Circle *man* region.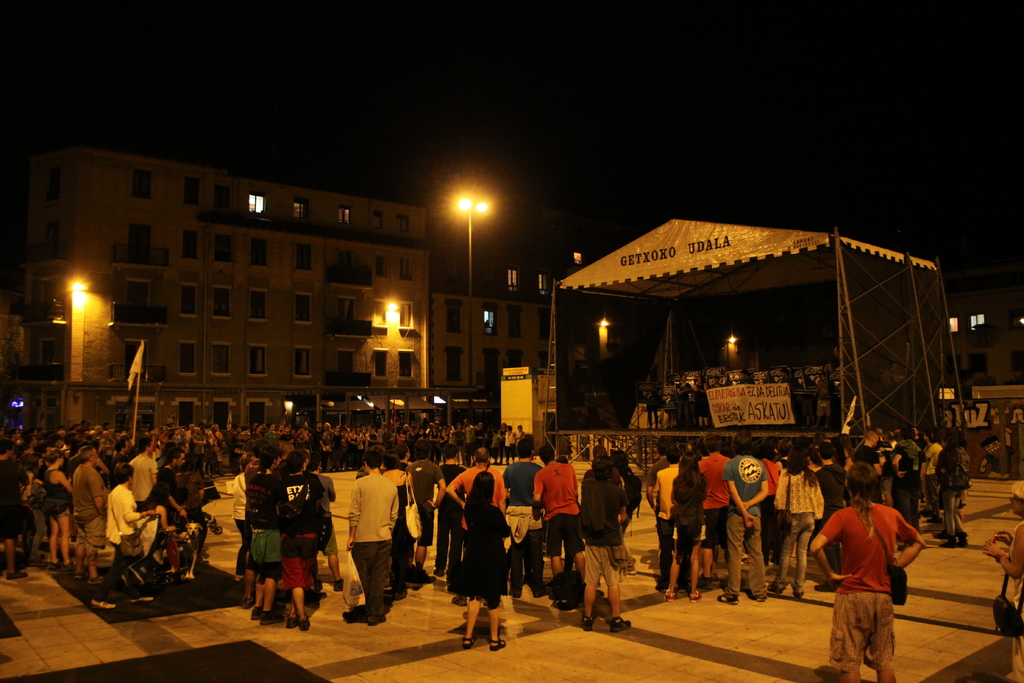
Region: 335,459,415,624.
